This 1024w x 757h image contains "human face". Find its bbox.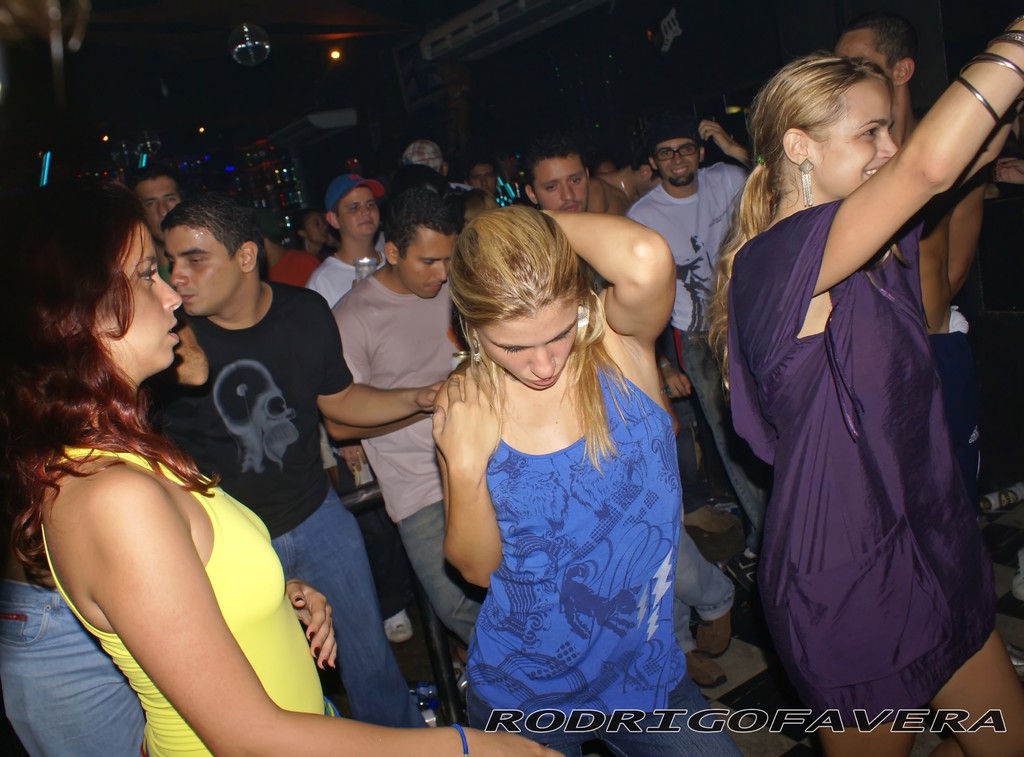
<box>169,223,245,315</box>.
